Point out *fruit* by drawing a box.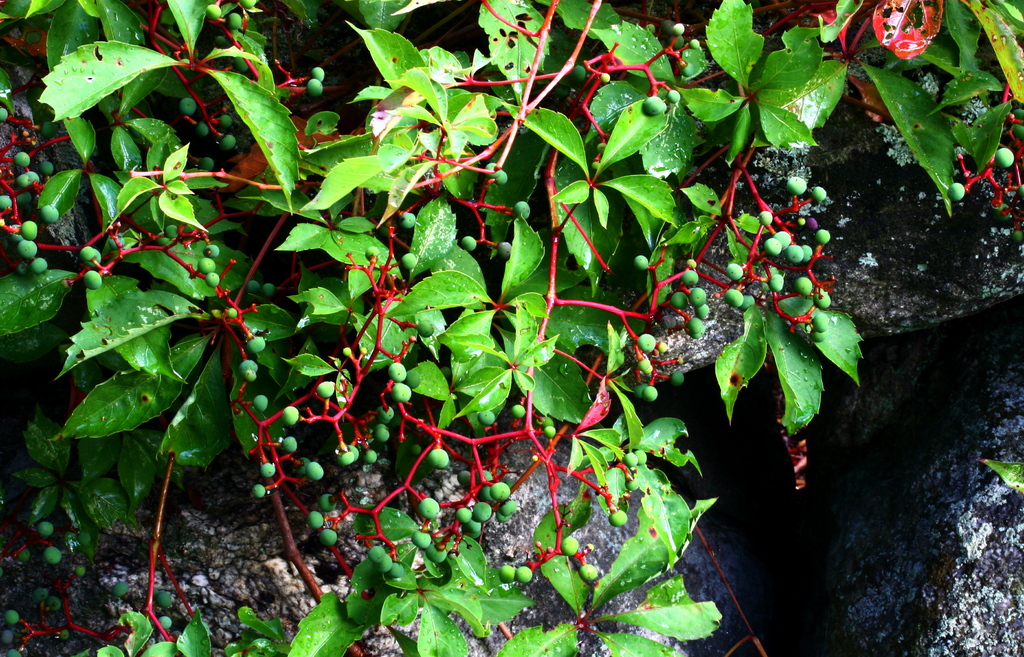
box(254, 483, 268, 498).
